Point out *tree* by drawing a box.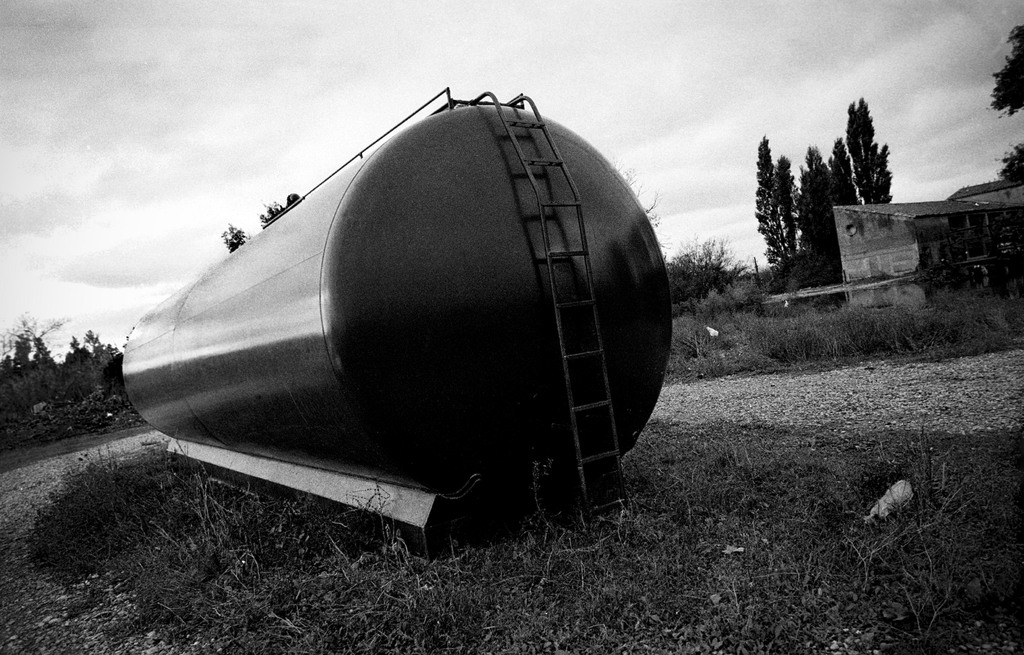
box=[72, 322, 119, 370].
